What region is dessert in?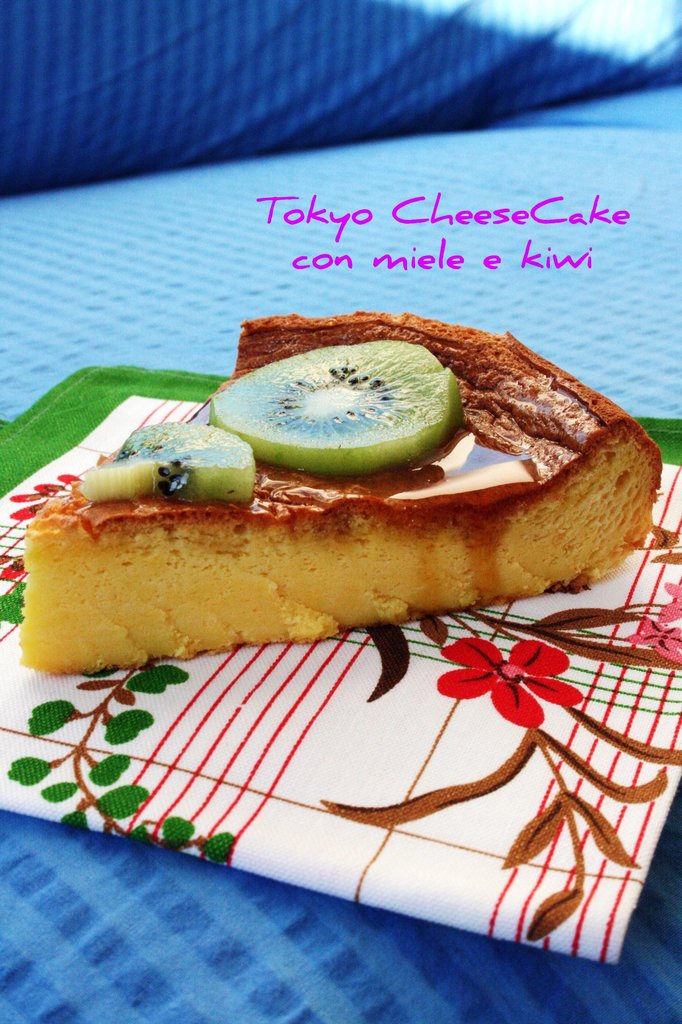
<region>4, 313, 672, 689</region>.
